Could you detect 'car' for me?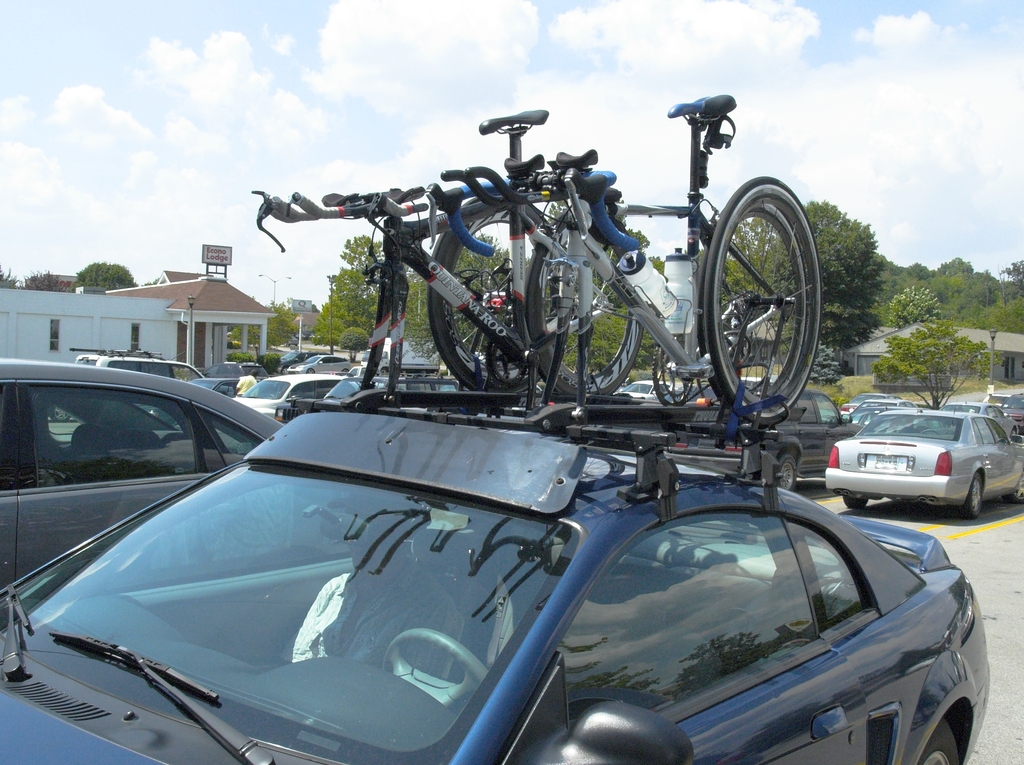
Detection result: {"left": 229, "top": 369, "right": 365, "bottom": 423}.
